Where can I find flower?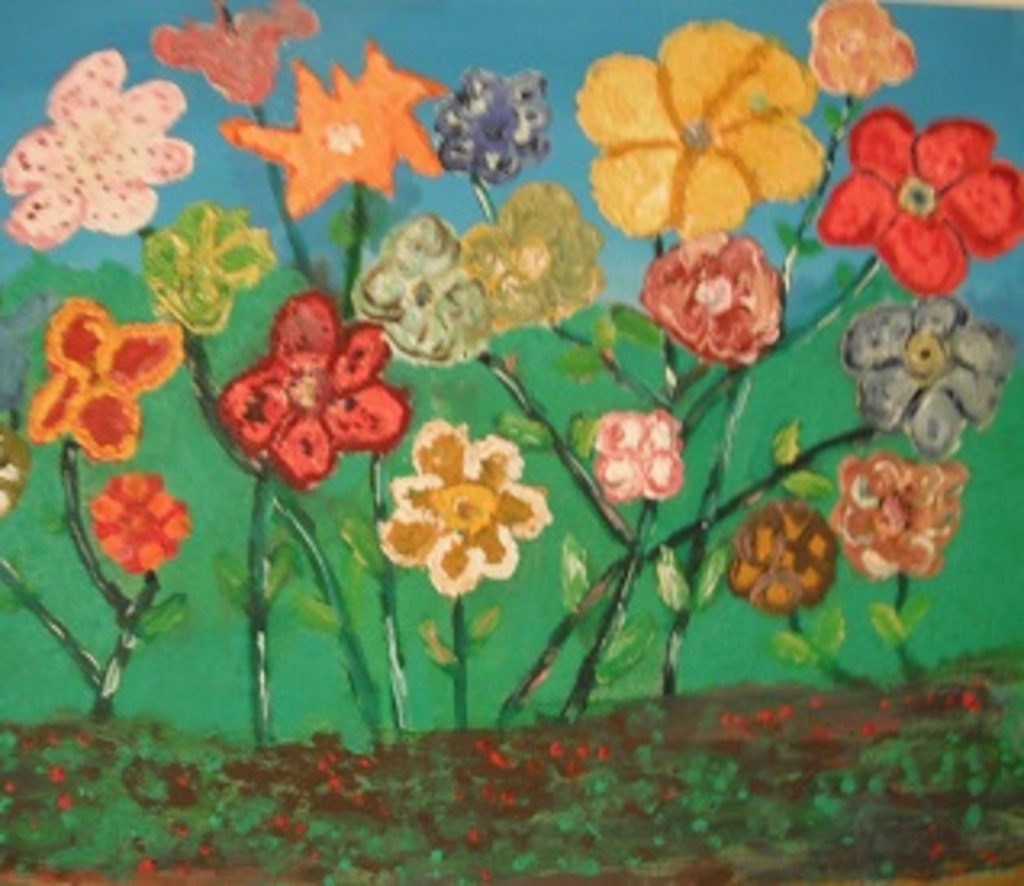
You can find it at left=209, top=39, right=451, bottom=219.
